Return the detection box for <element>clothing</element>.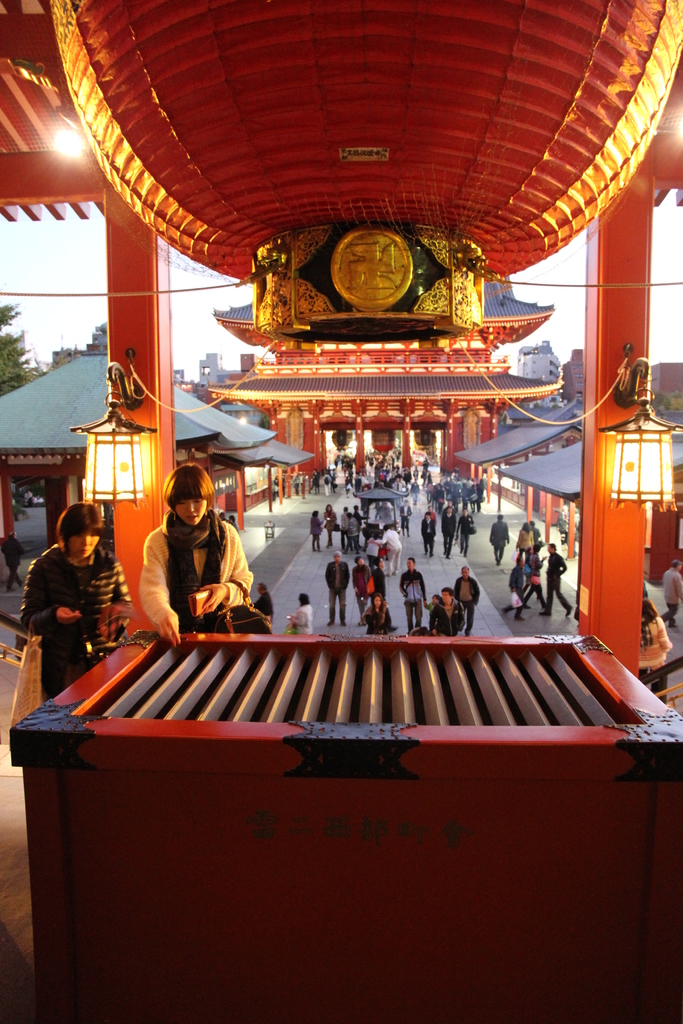
left=516, top=524, right=532, bottom=561.
